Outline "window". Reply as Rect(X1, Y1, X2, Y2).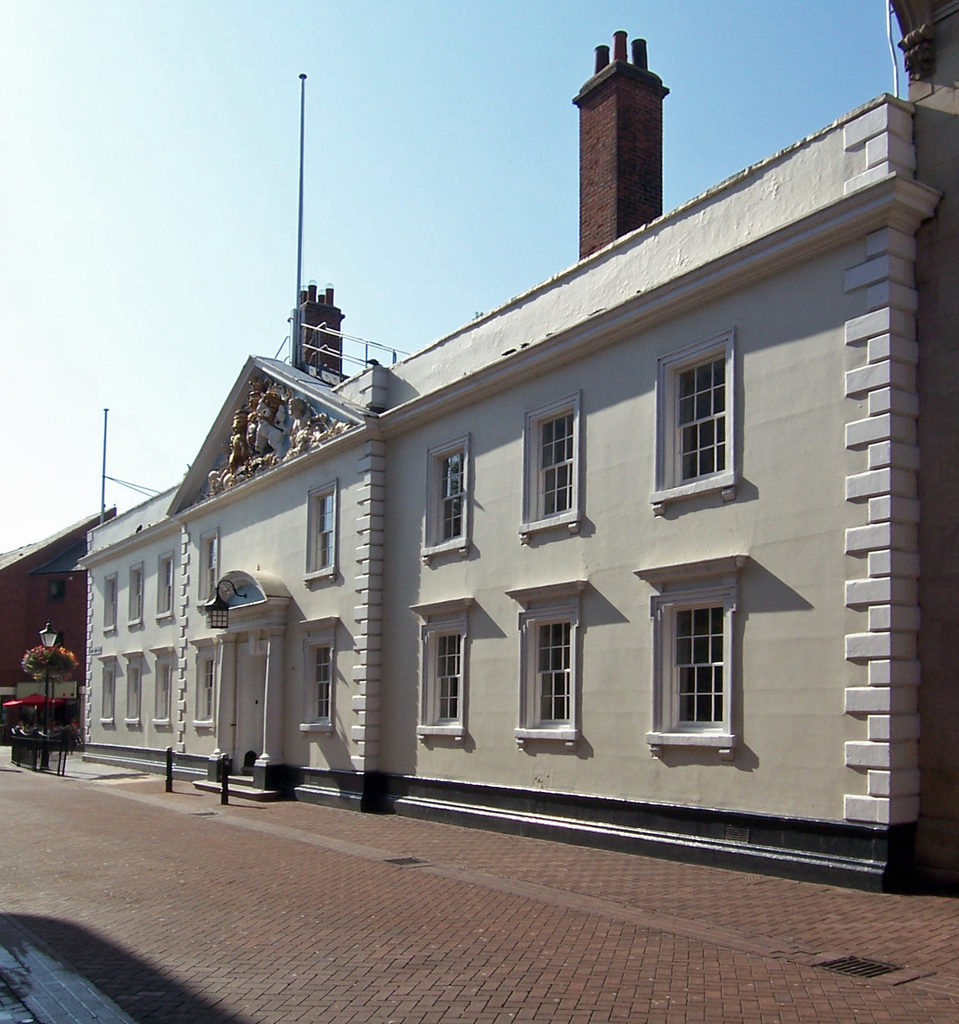
Rect(127, 646, 143, 723).
